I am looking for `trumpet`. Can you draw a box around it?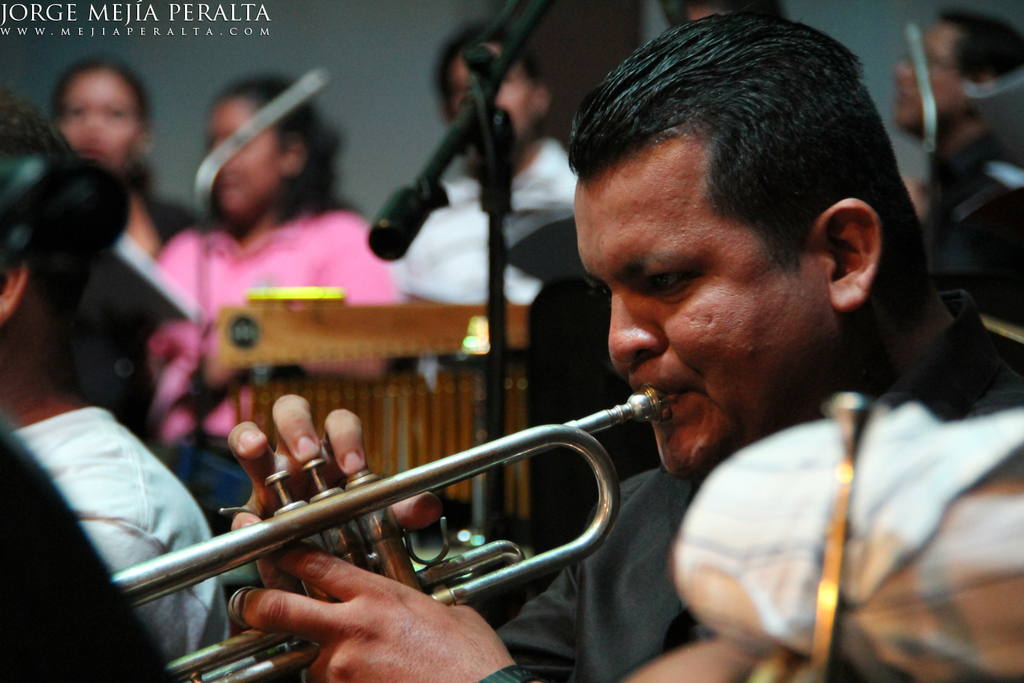
Sure, the bounding box is <bbox>116, 383, 672, 682</bbox>.
